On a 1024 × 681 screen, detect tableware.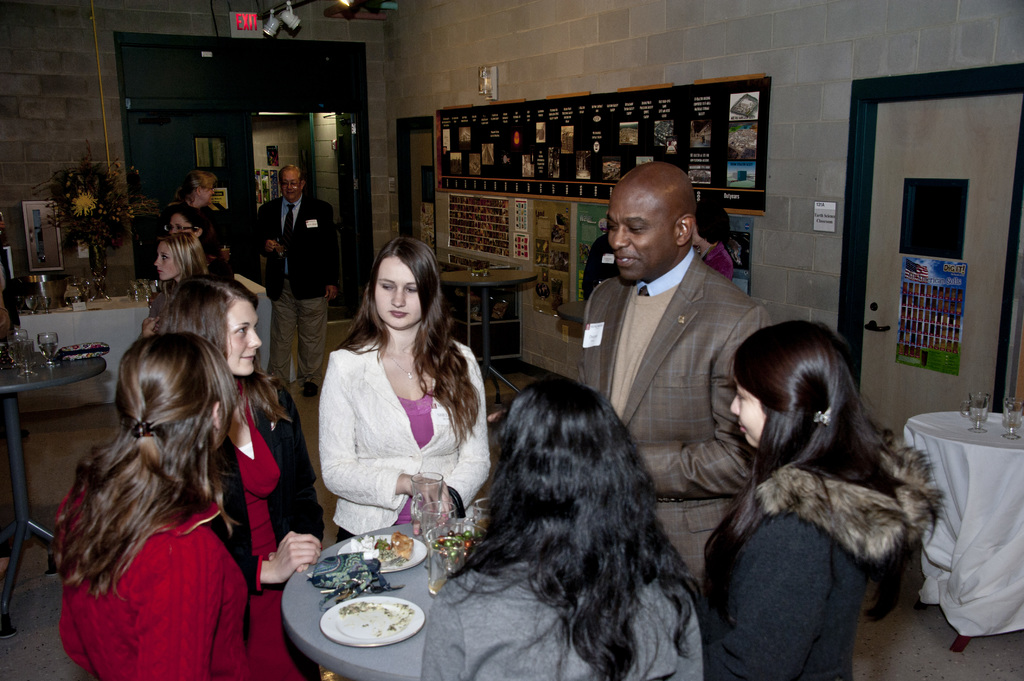
[left=471, top=498, right=491, bottom=536].
